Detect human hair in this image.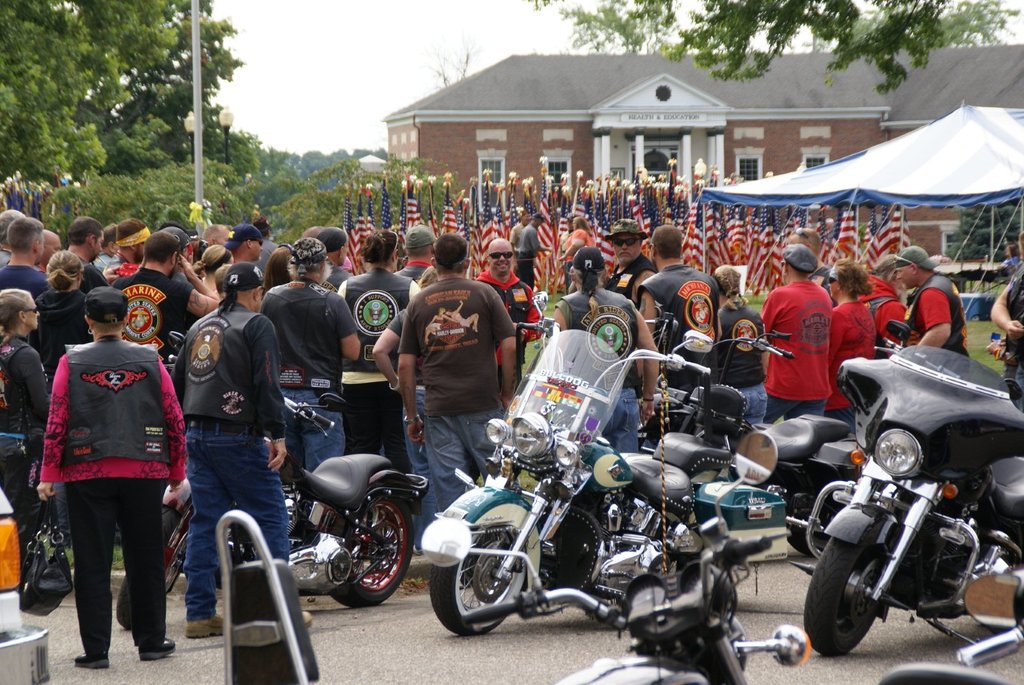
Detection: 575,216,593,237.
